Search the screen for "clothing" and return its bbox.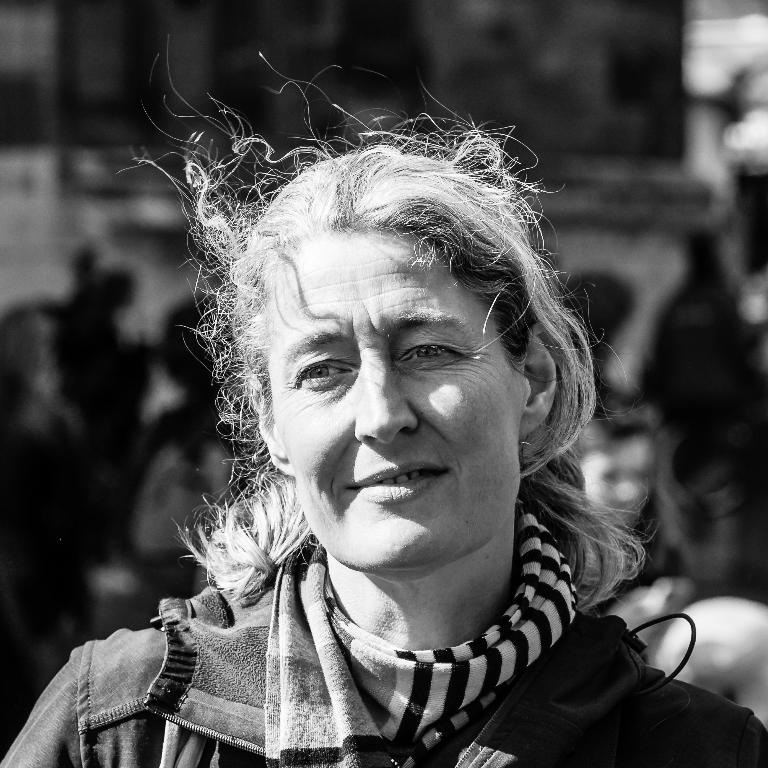
Found: BBox(0, 458, 680, 761).
